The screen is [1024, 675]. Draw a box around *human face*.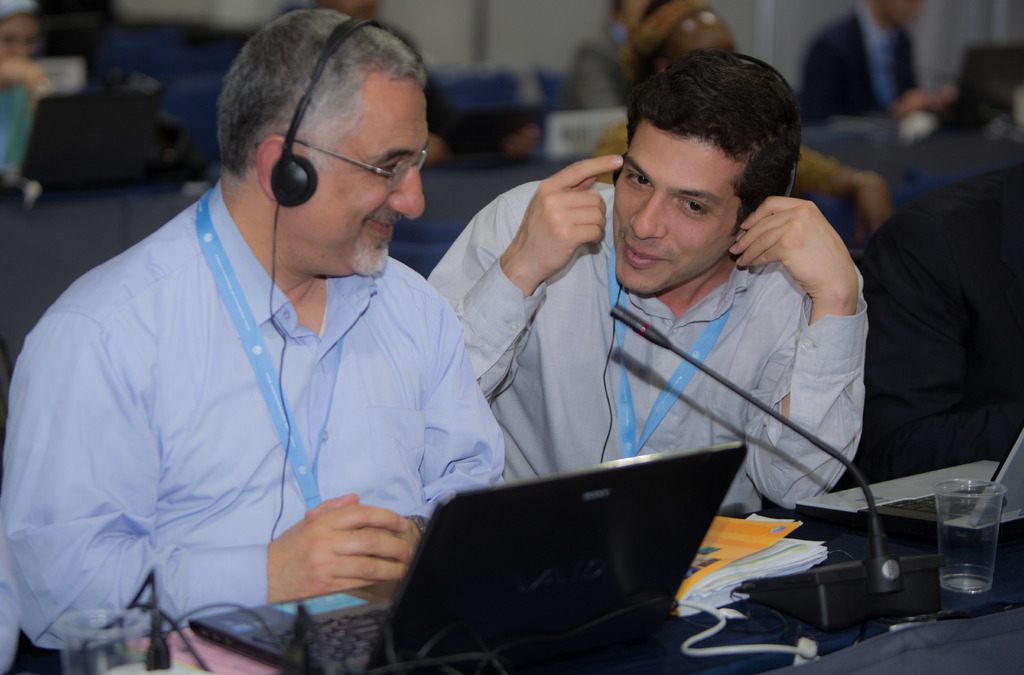
<bbox>309, 80, 430, 274</bbox>.
